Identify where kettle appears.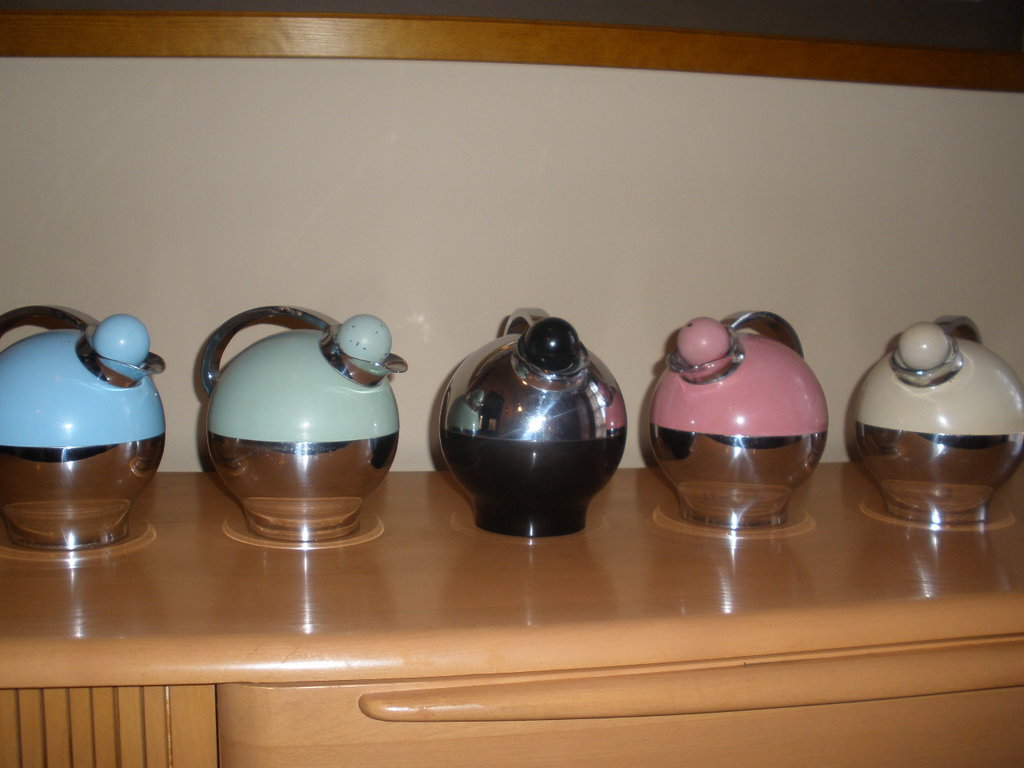
Appears at crop(0, 304, 170, 554).
